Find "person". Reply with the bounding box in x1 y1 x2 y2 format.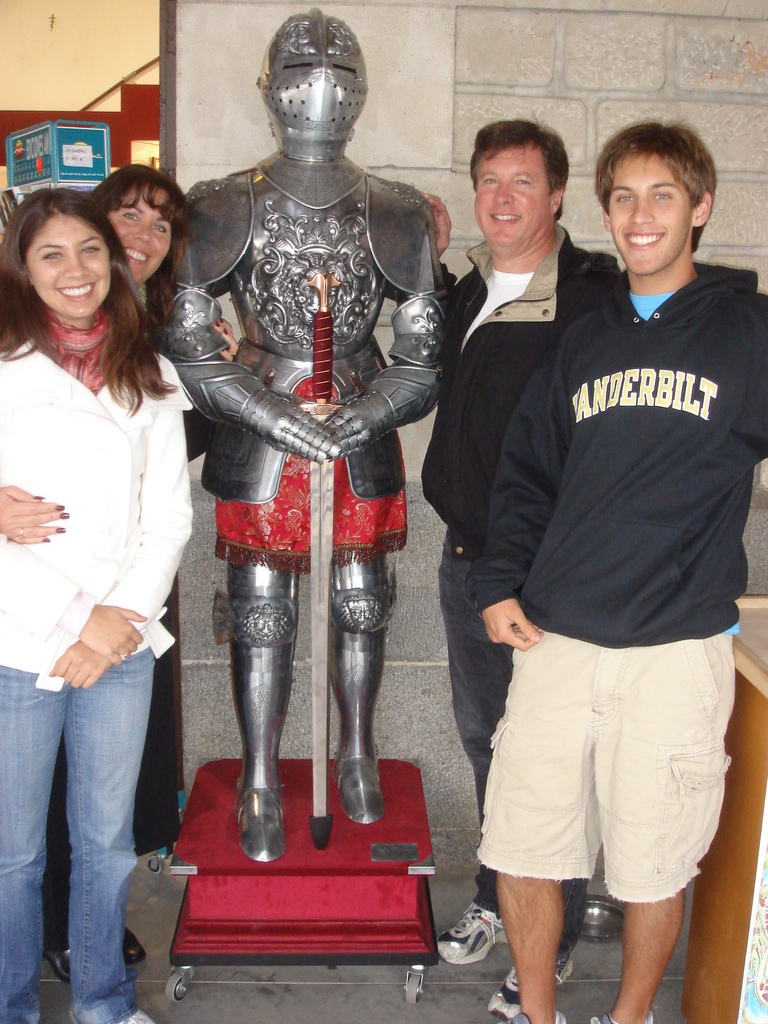
477 118 767 1023.
